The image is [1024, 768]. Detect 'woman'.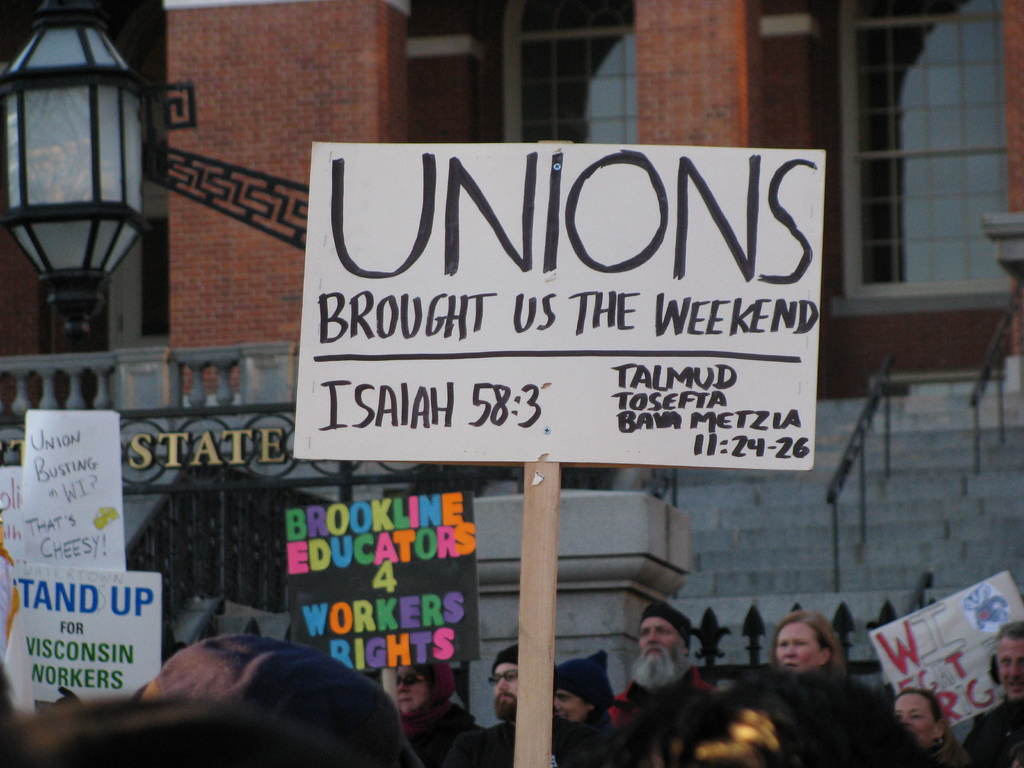
Detection: detection(766, 612, 844, 673).
